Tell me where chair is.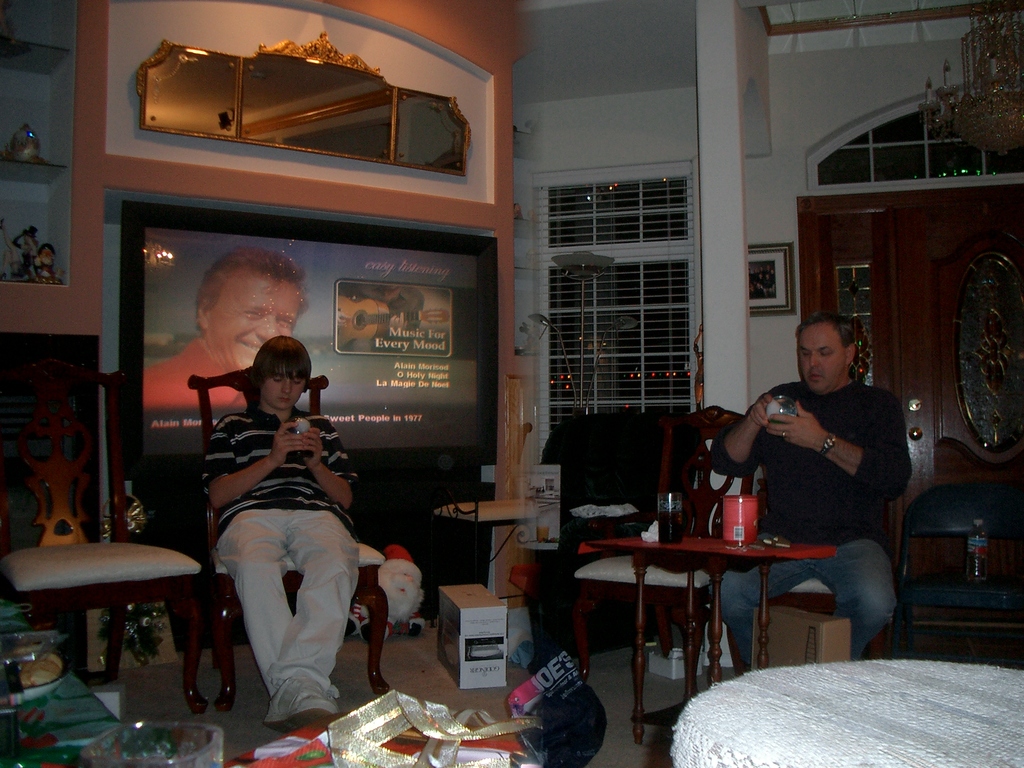
chair is at detection(190, 368, 397, 705).
